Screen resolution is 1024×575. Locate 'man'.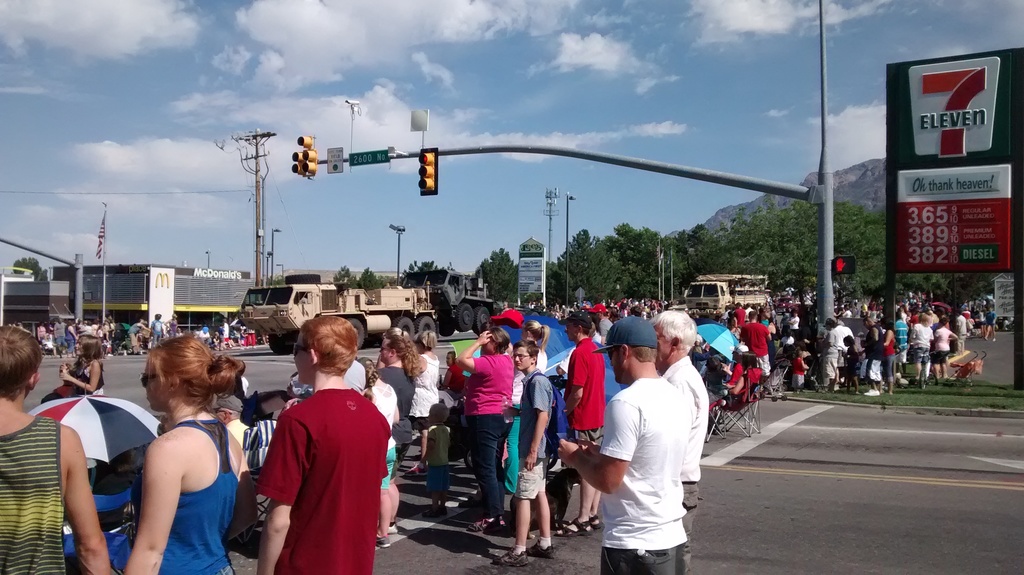
x1=862 y1=315 x2=887 y2=398.
